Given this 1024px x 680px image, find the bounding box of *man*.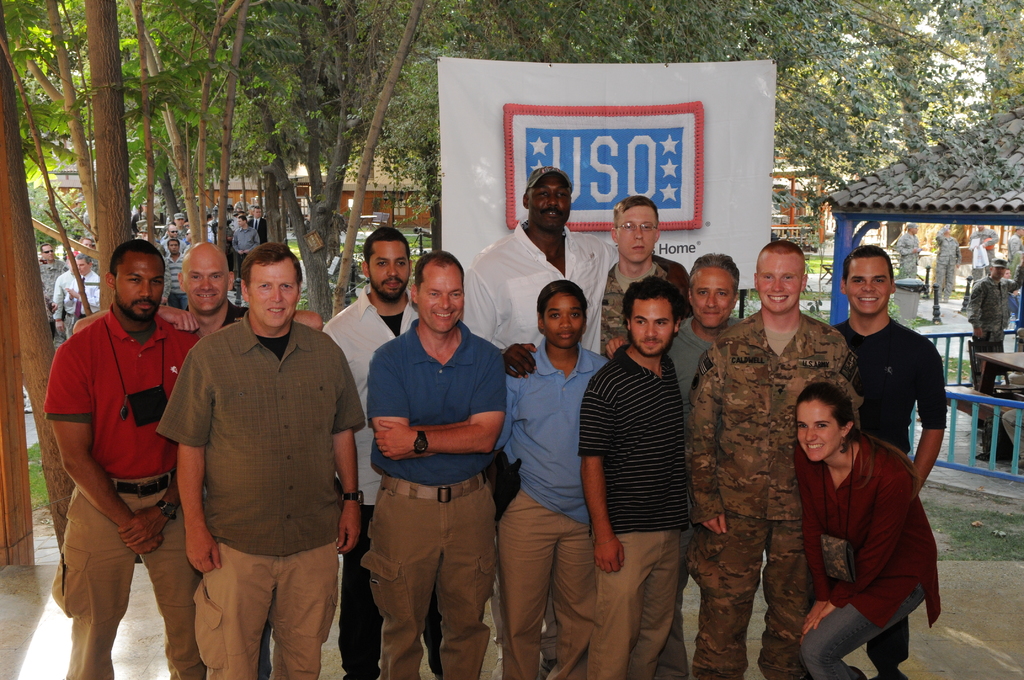
locate(463, 166, 690, 679).
